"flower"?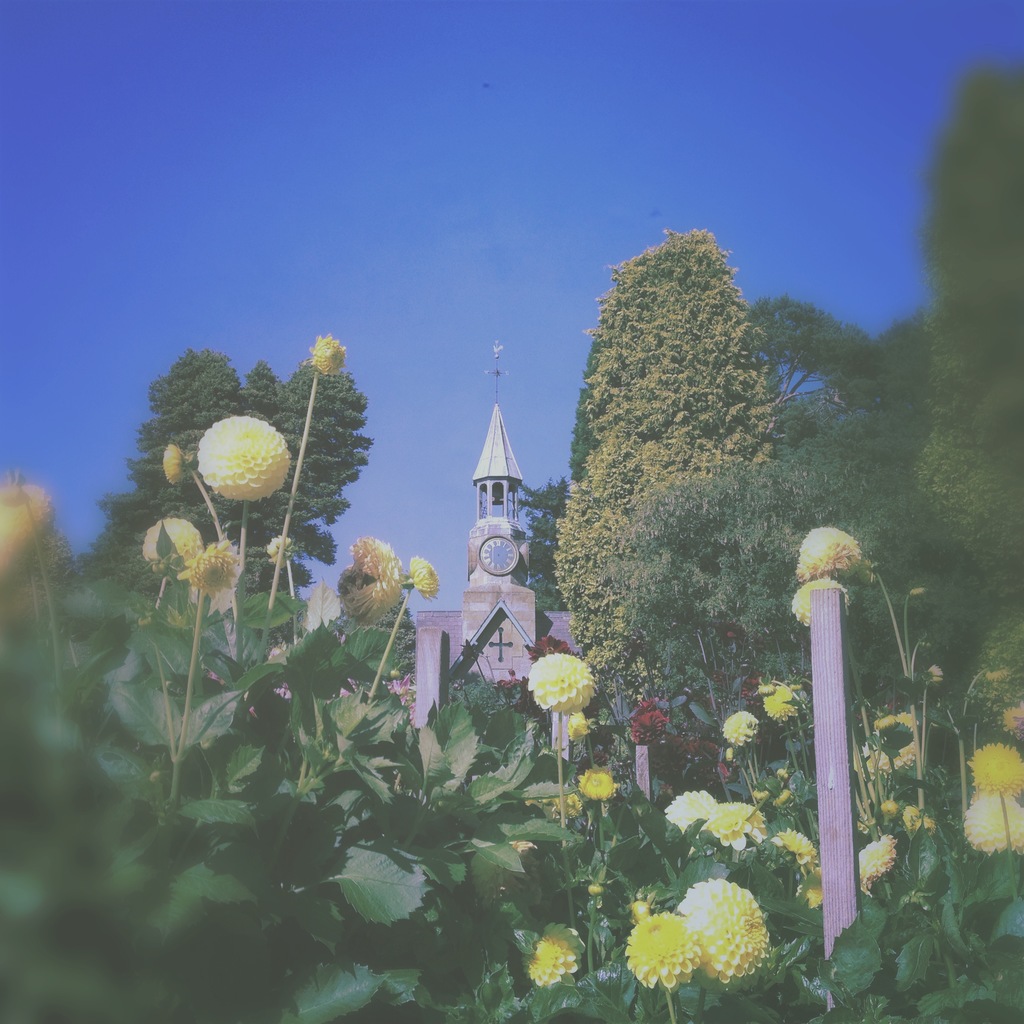
{"left": 142, "top": 515, "right": 200, "bottom": 567}
